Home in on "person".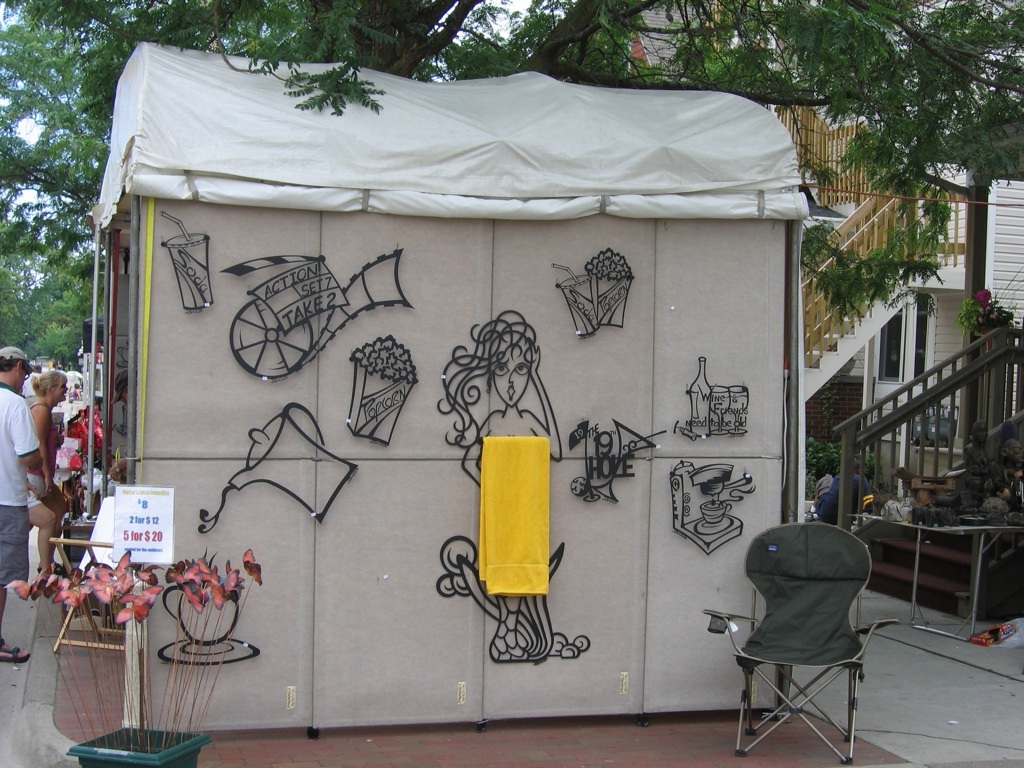
Homed in at <region>108, 367, 128, 479</region>.
